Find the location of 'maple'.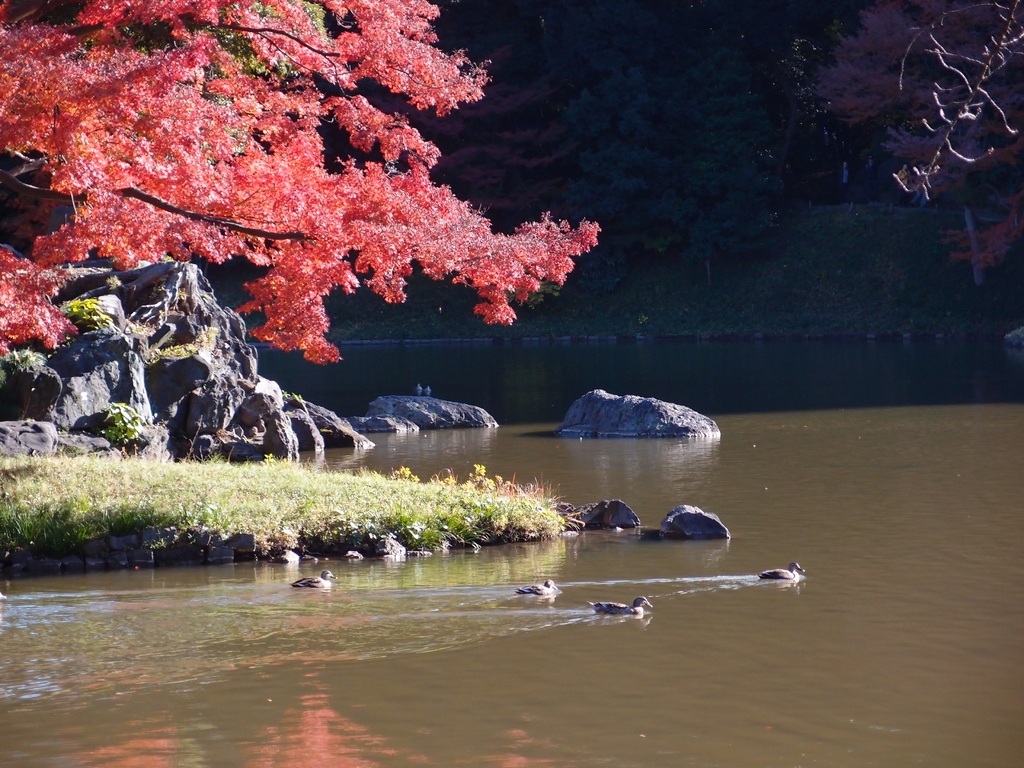
Location: {"x1": 0, "y1": 0, "x2": 598, "y2": 372}.
